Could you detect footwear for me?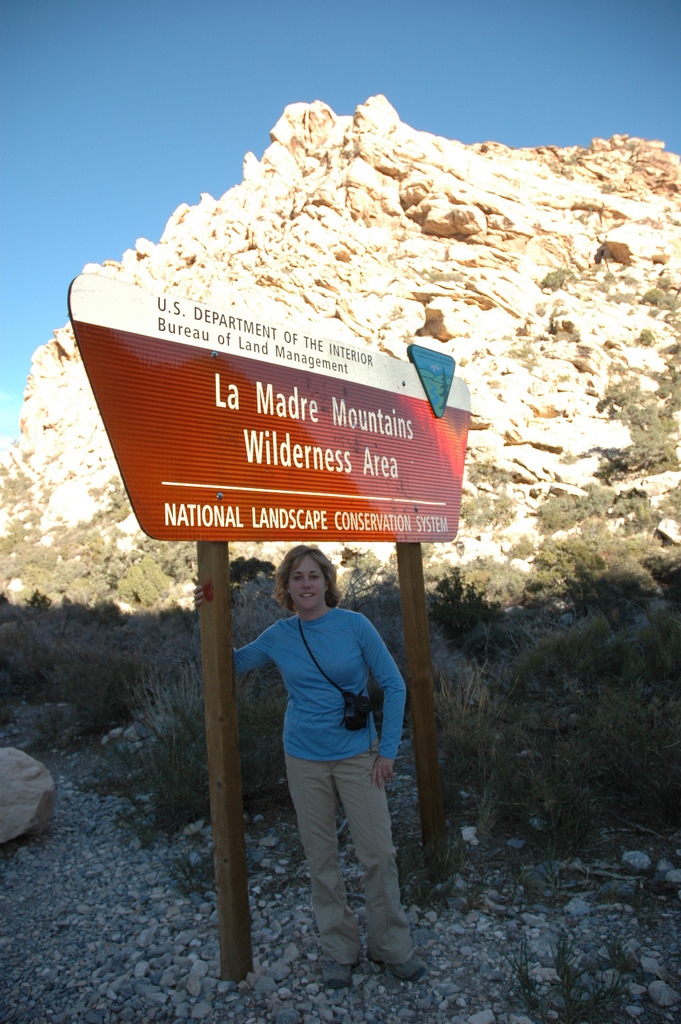
Detection result: 372 951 430 979.
